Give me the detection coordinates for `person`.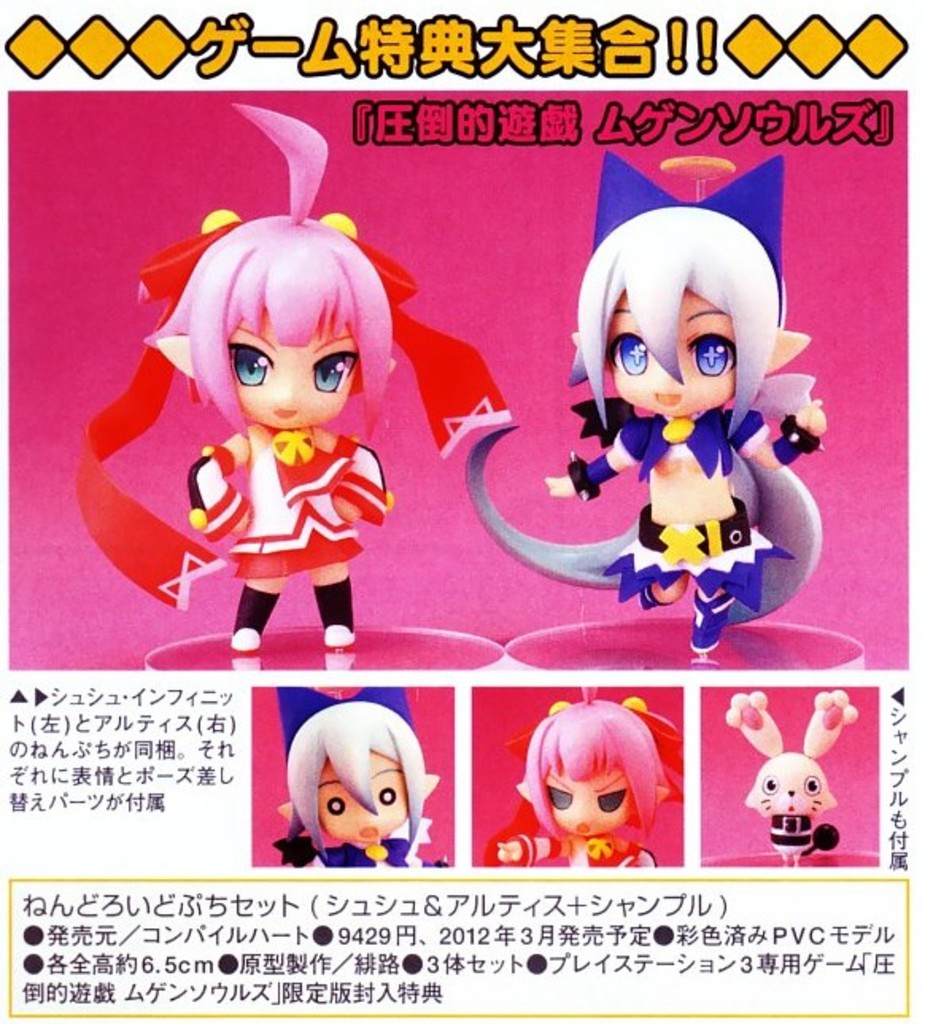
Rect(280, 681, 432, 863).
